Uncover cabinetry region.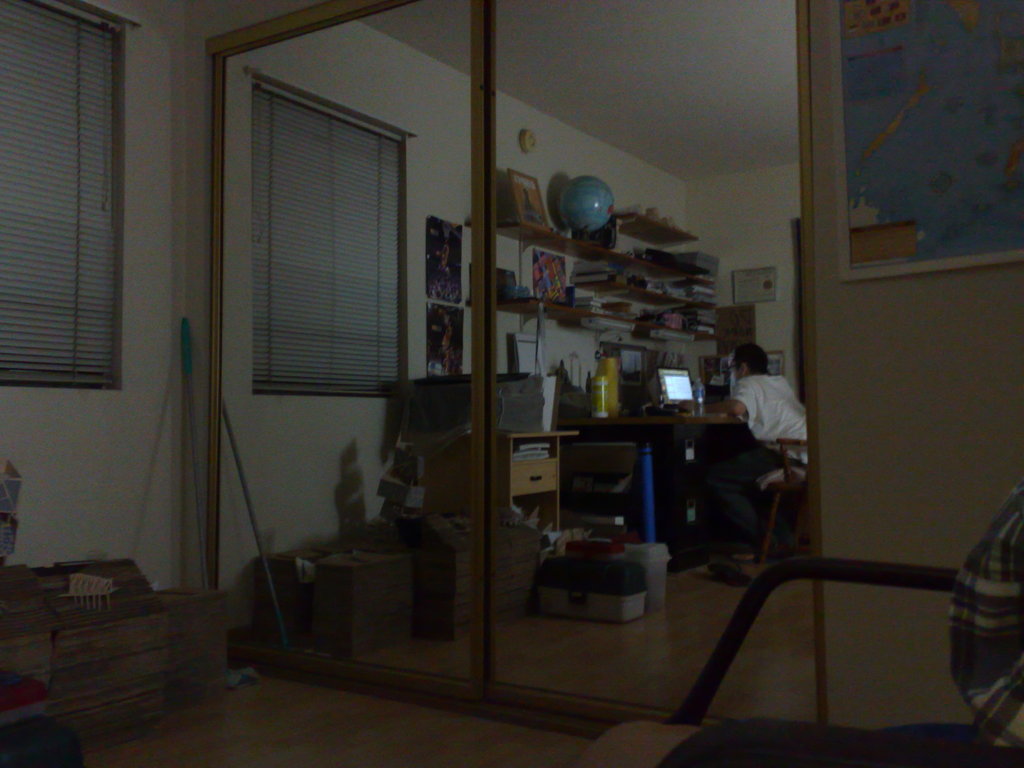
Uncovered: 0 566 230 749.
